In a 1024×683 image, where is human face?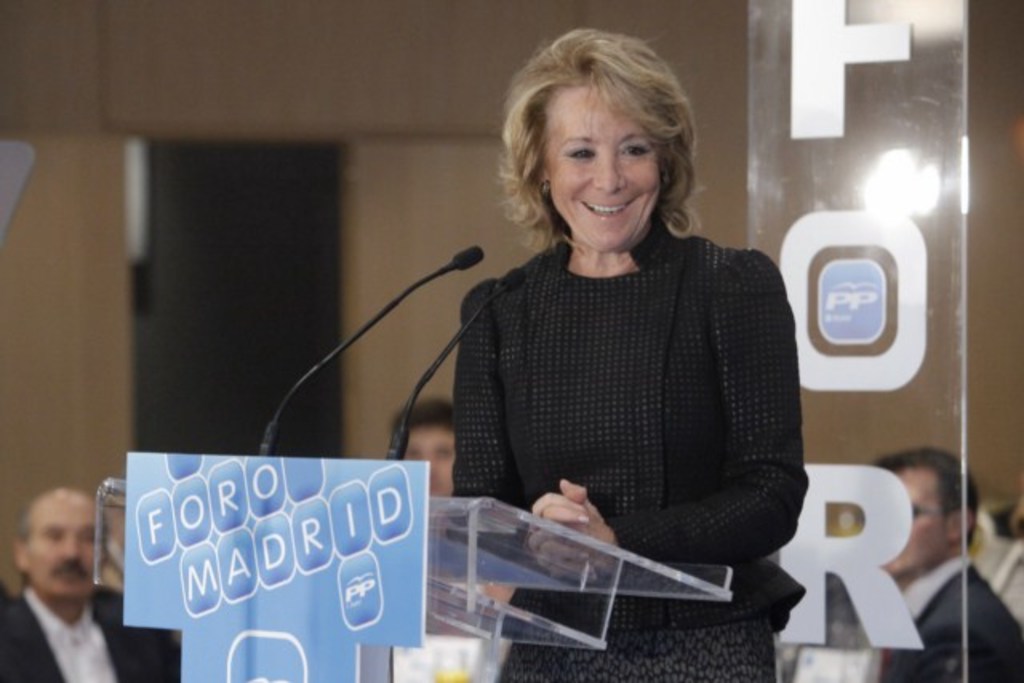
box(872, 462, 957, 574).
